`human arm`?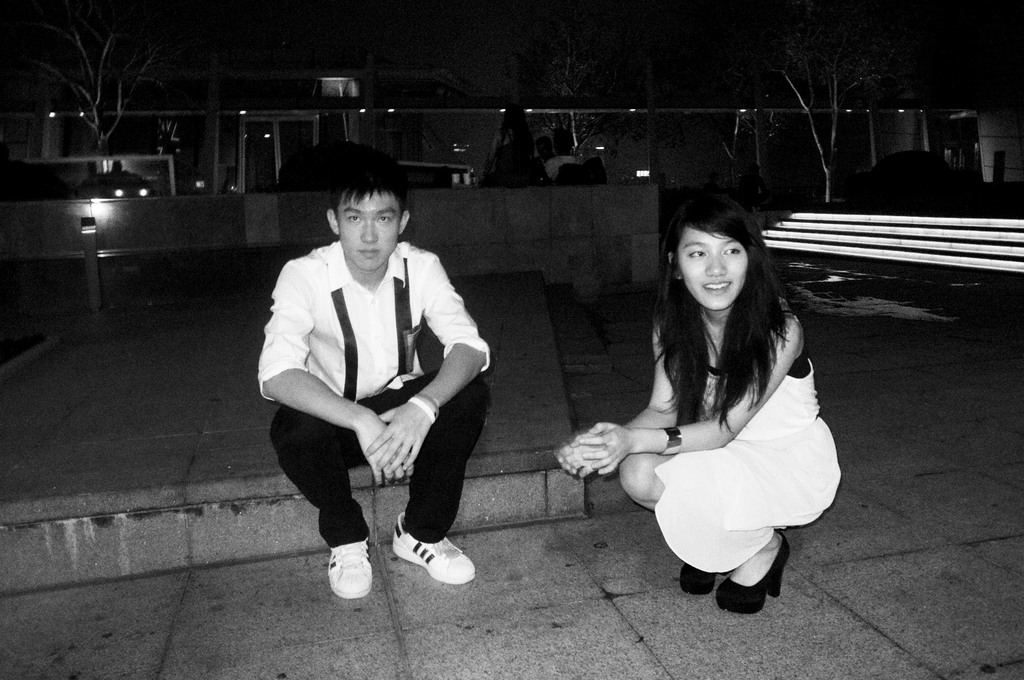
left=363, top=251, right=492, bottom=474
